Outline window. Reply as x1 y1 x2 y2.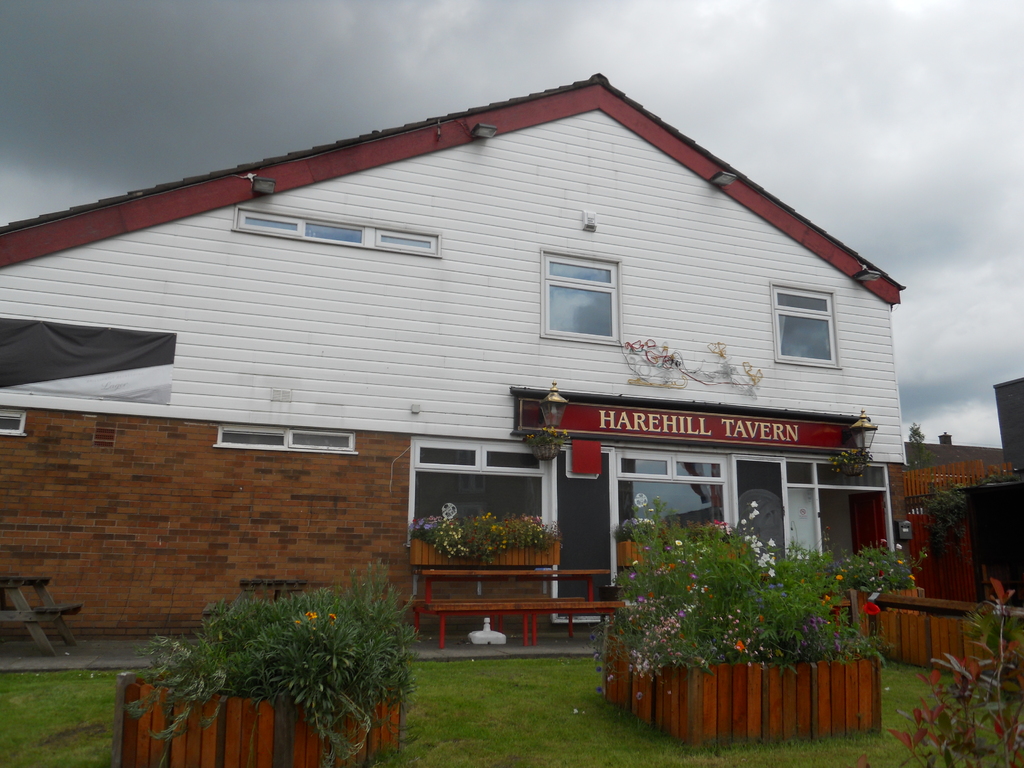
613 447 737 586.
